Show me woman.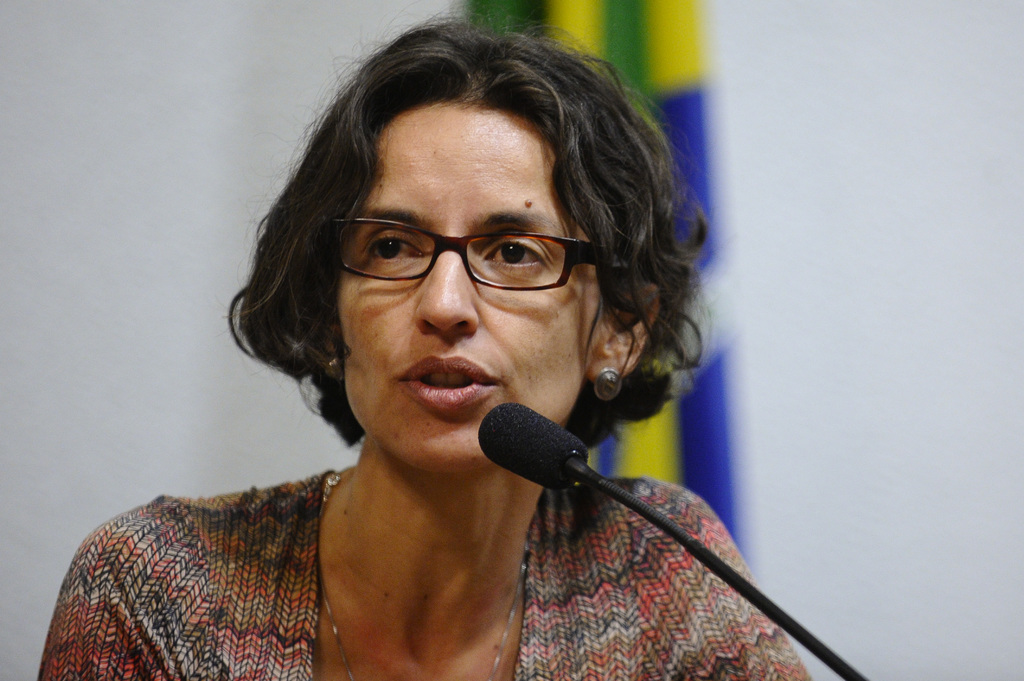
woman is here: box=[51, 0, 813, 680].
